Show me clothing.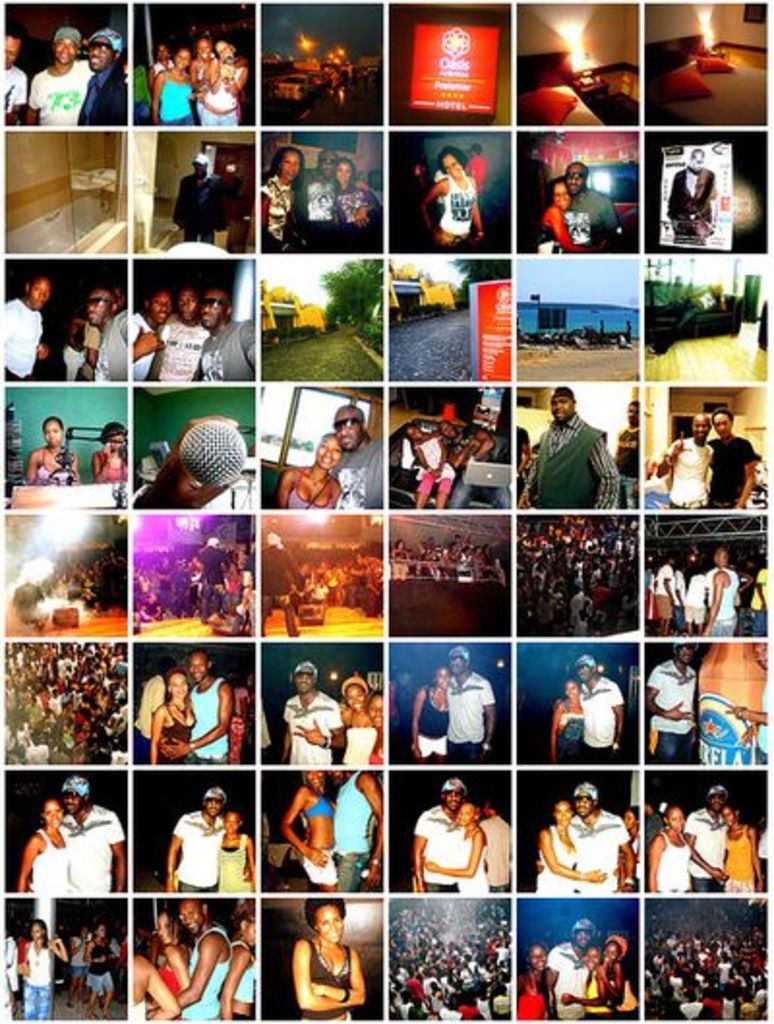
clothing is here: 184/676/226/770.
